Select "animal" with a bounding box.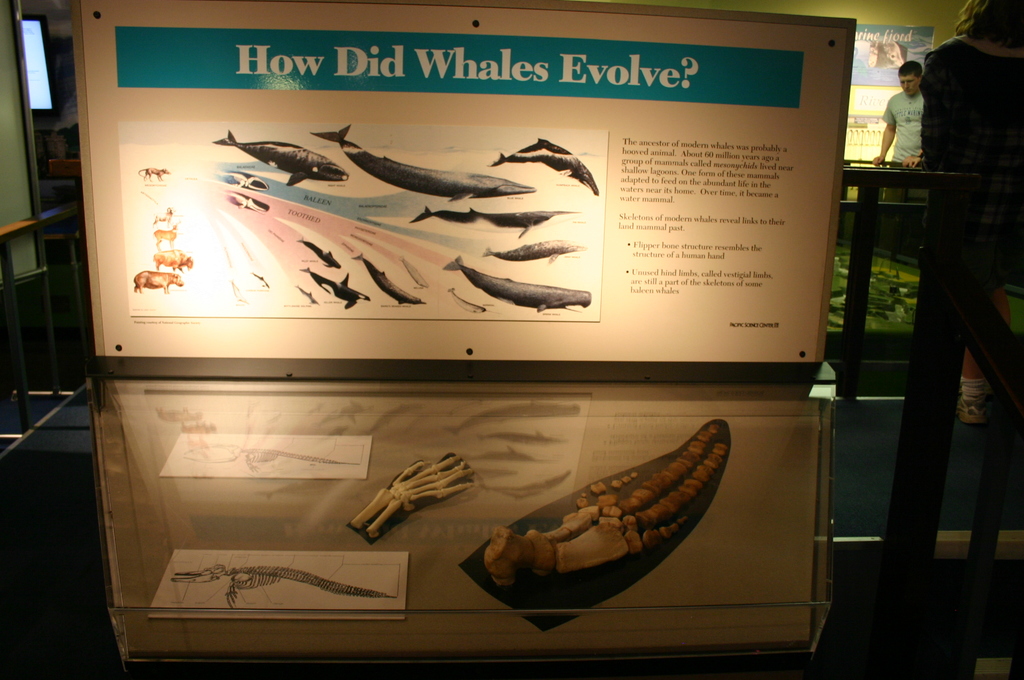
[351,252,421,306].
